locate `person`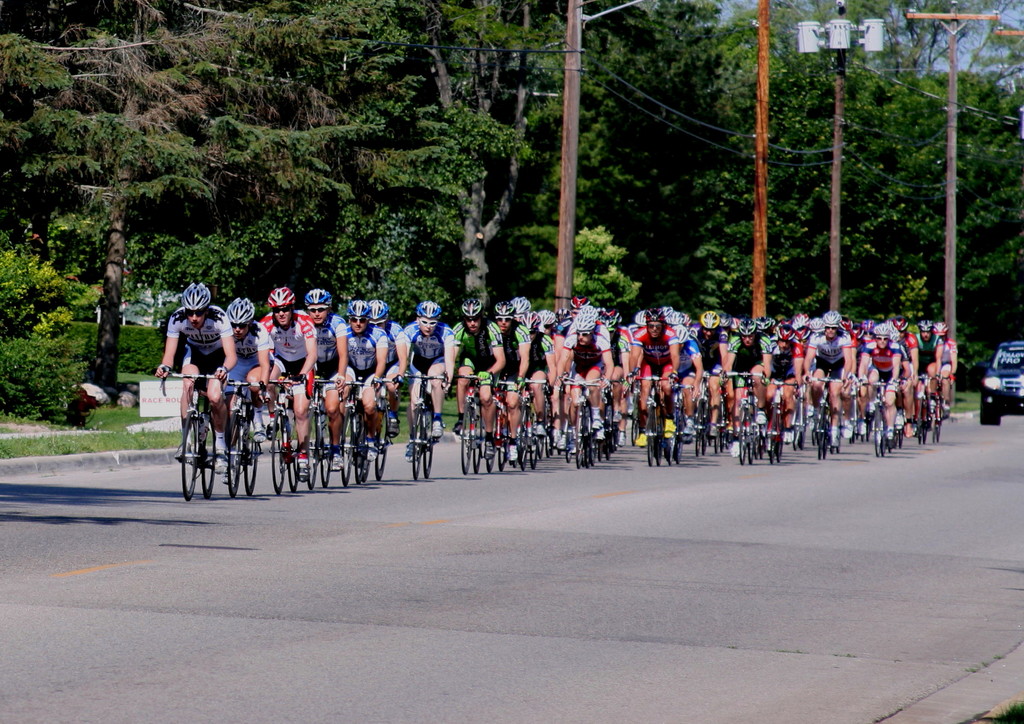
630:306:680:447
